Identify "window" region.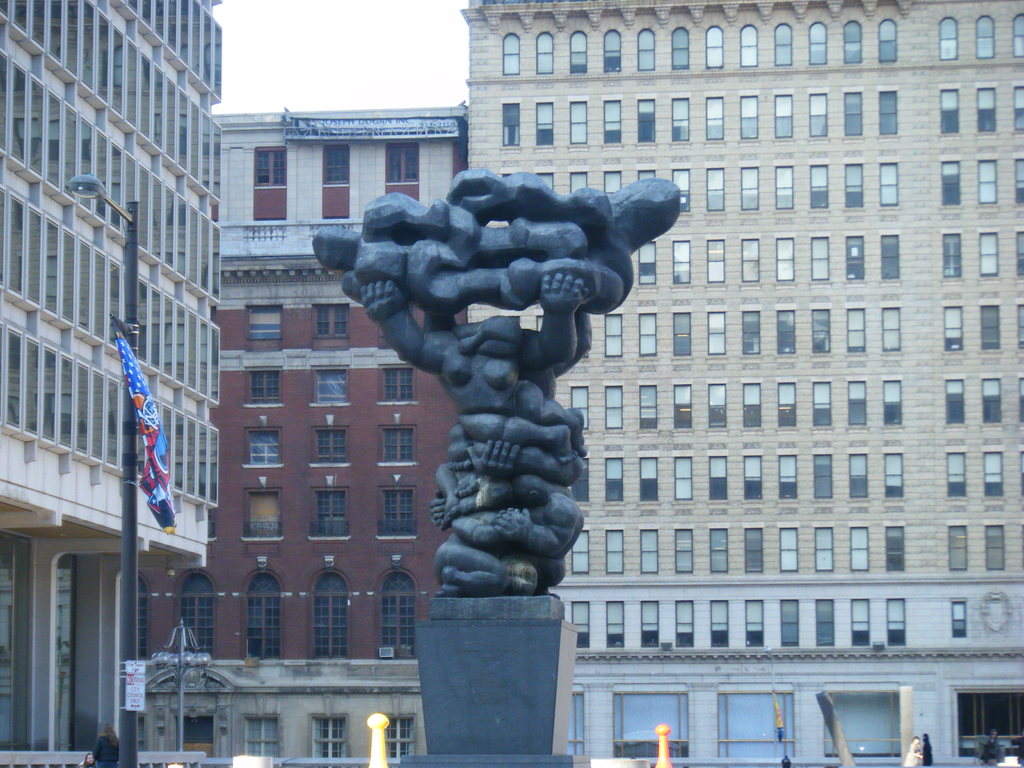
Region: [x1=671, y1=305, x2=692, y2=355].
